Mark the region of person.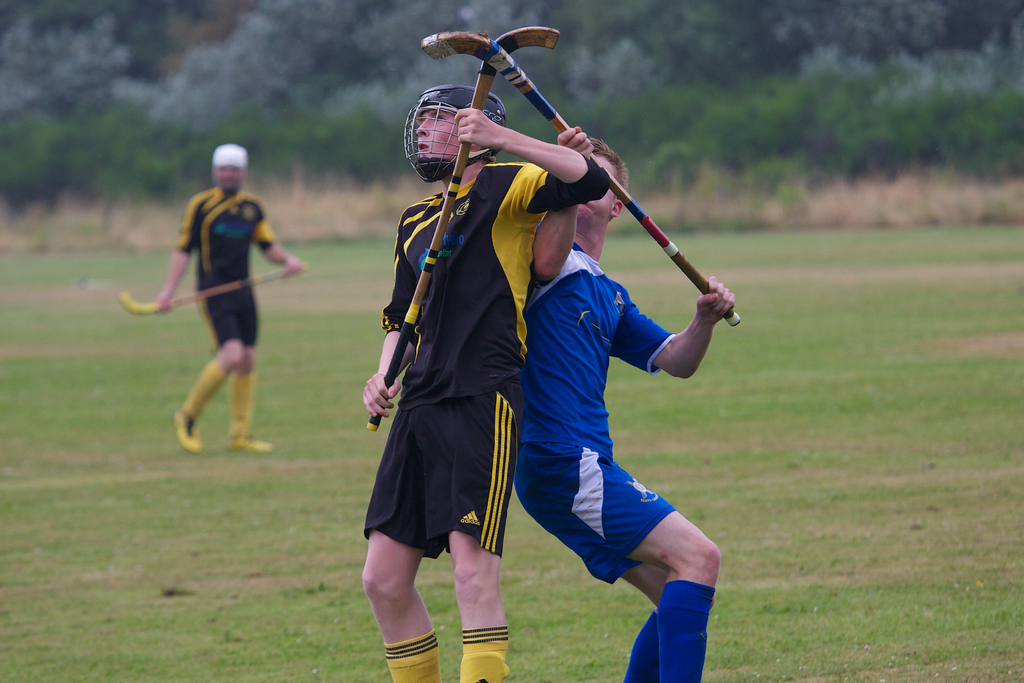
Region: pyautogui.locateOnScreen(157, 142, 304, 451).
